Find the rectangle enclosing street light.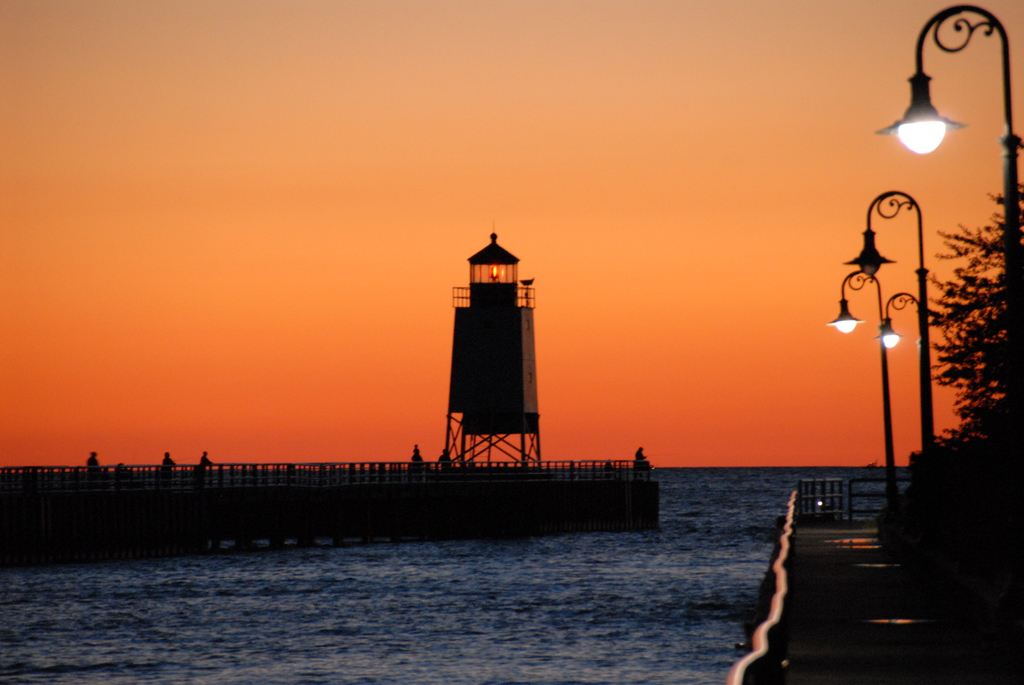
left=826, top=273, right=894, bottom=484.
